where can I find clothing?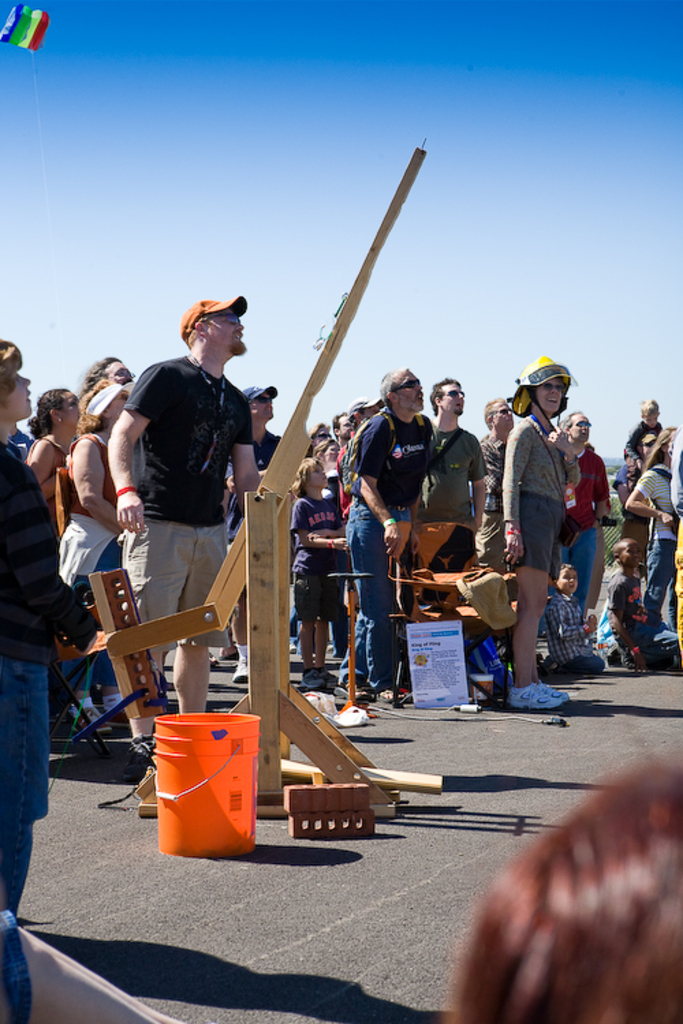
You can find it at {"left": 354, "top": 404, "right": 407, "bottom": 694}.
